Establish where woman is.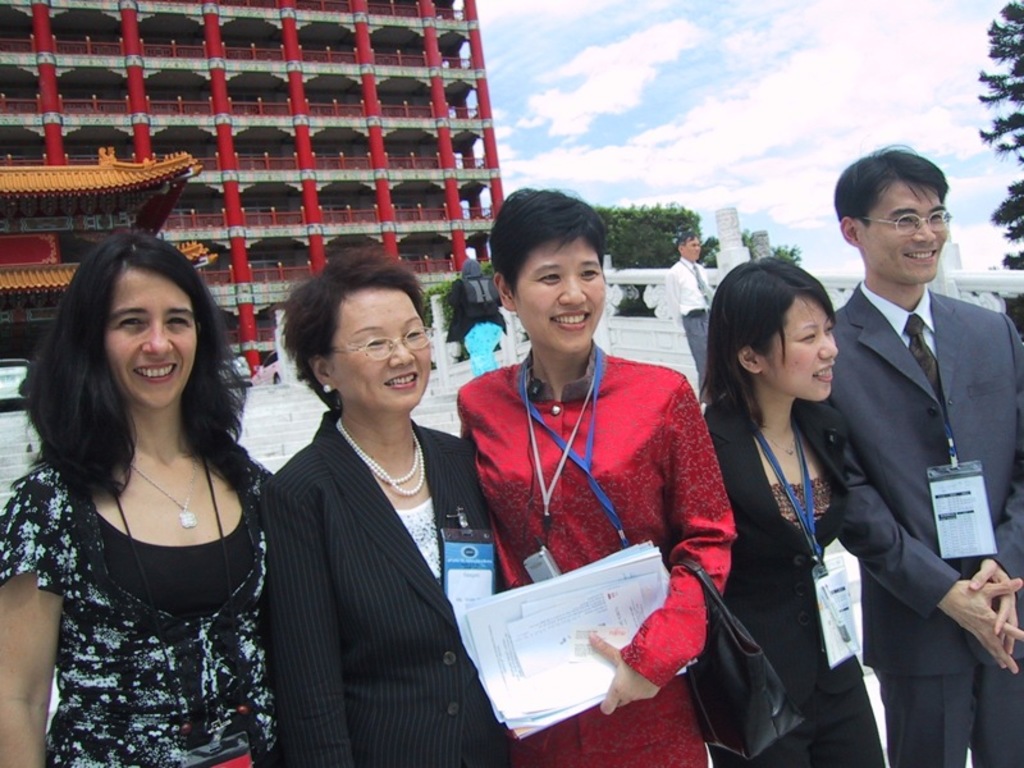
Established at (0,224,285,767).
